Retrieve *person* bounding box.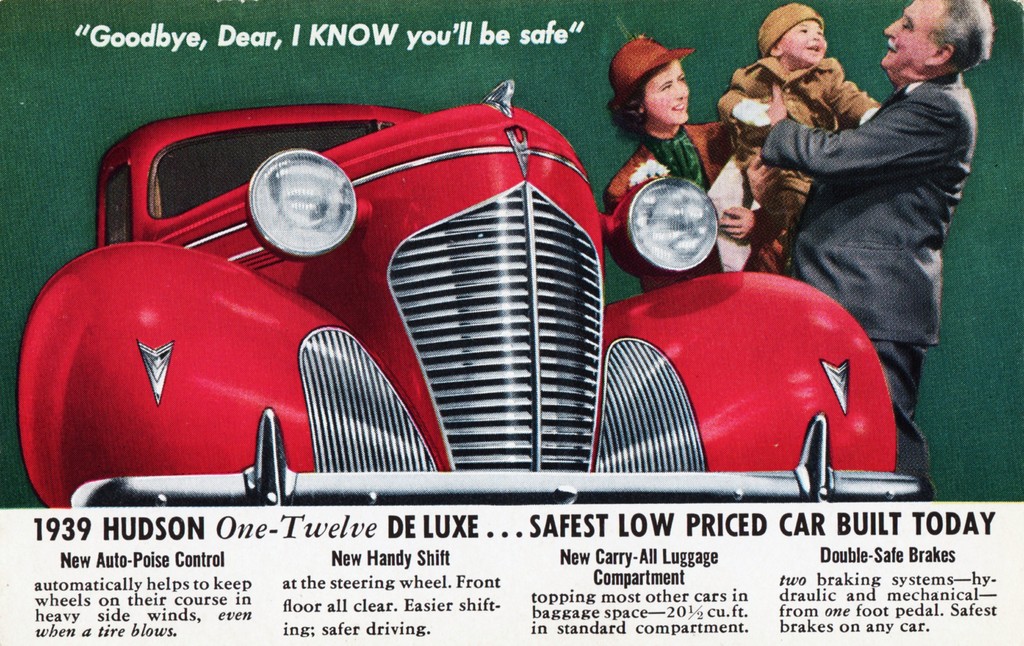
Bounding box: left=601, top=35, right=805, bottom=295.
